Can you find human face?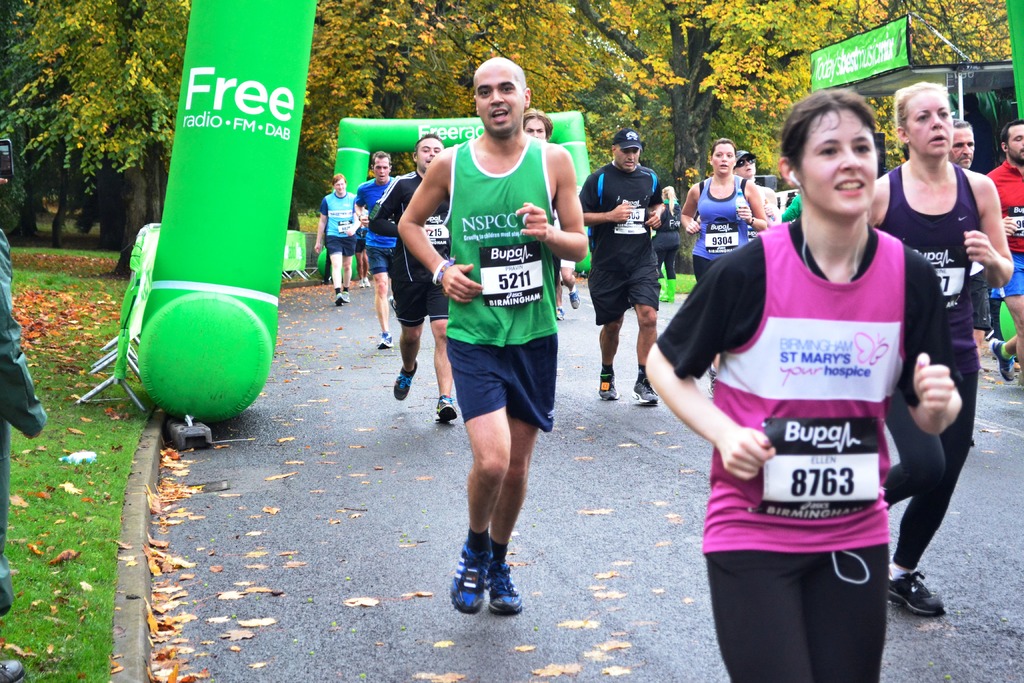
Yes, bounding box: 473 63 523 136.
